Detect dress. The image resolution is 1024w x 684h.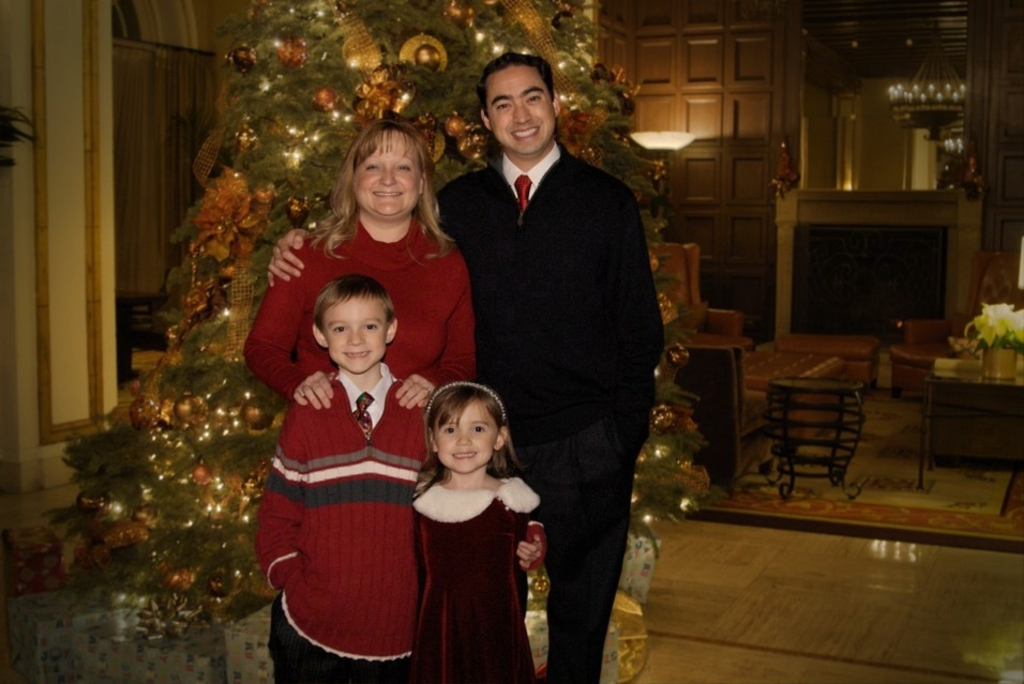
(x1=243, y1=212, x2=473, y2=406).
